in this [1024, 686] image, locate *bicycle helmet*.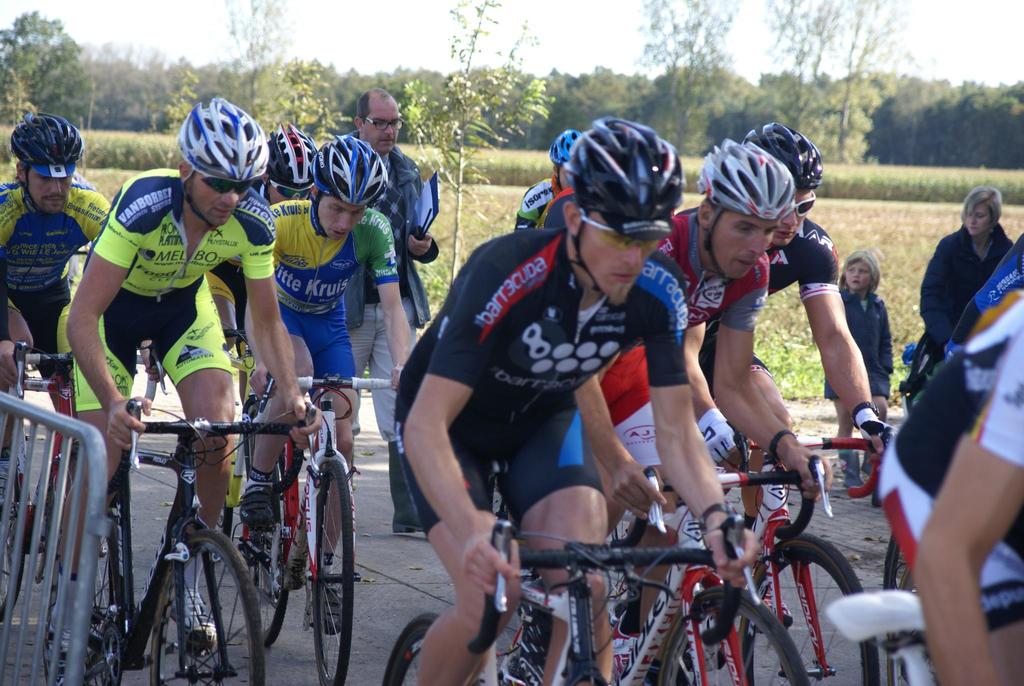
Bounding box: (x1=699, y1=138, x2=792, y2=217).
